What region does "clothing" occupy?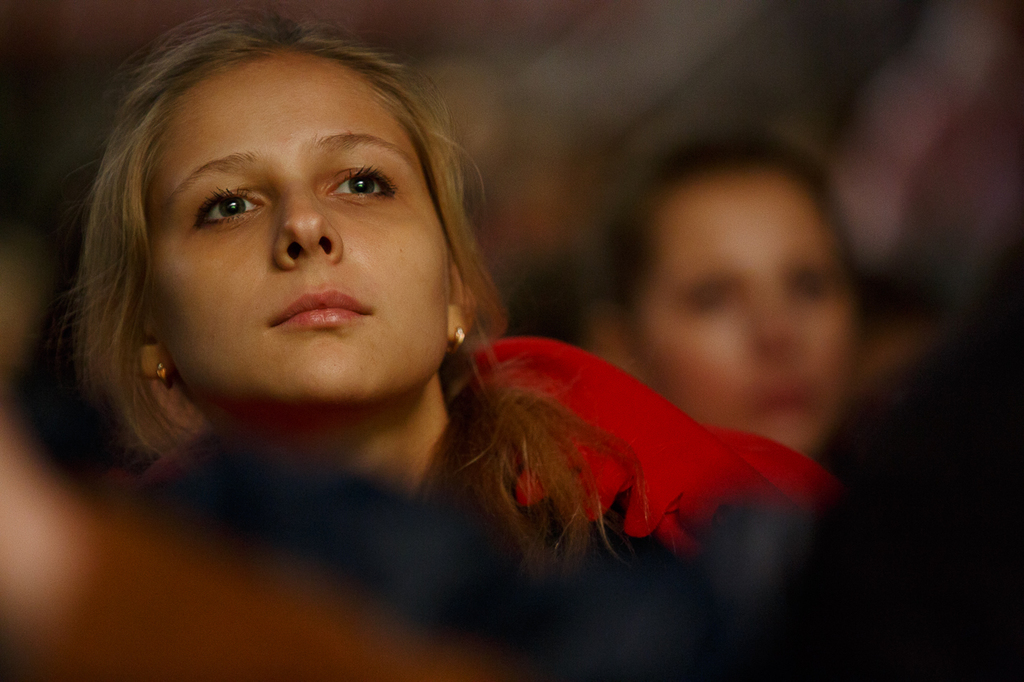
region(143, 332, 837, 671).
